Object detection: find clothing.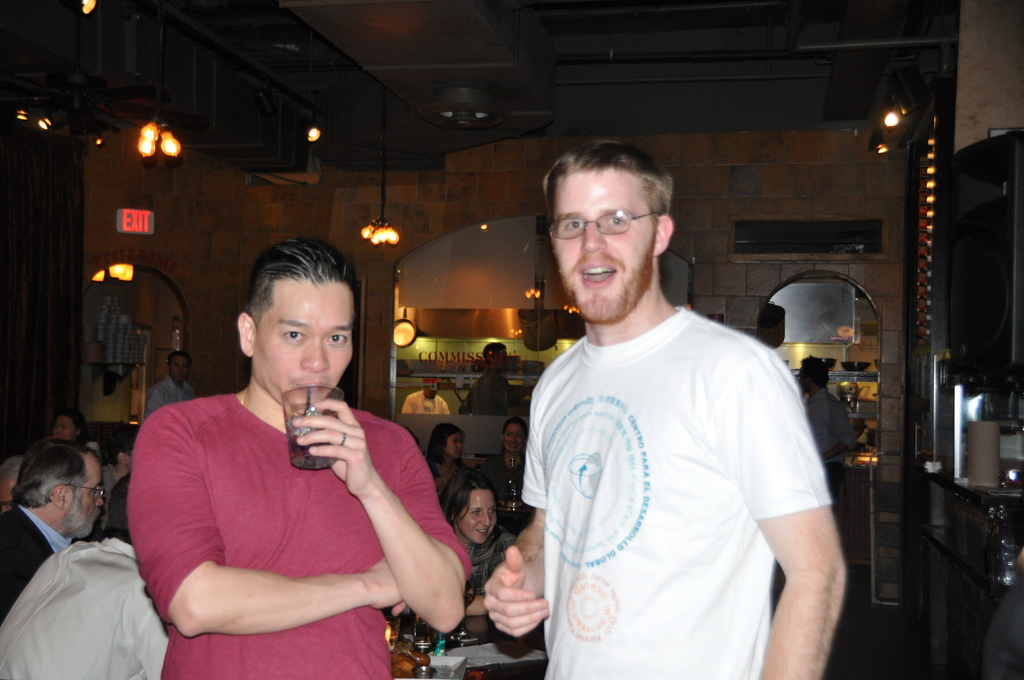
box(0, 537, 170, 679).
